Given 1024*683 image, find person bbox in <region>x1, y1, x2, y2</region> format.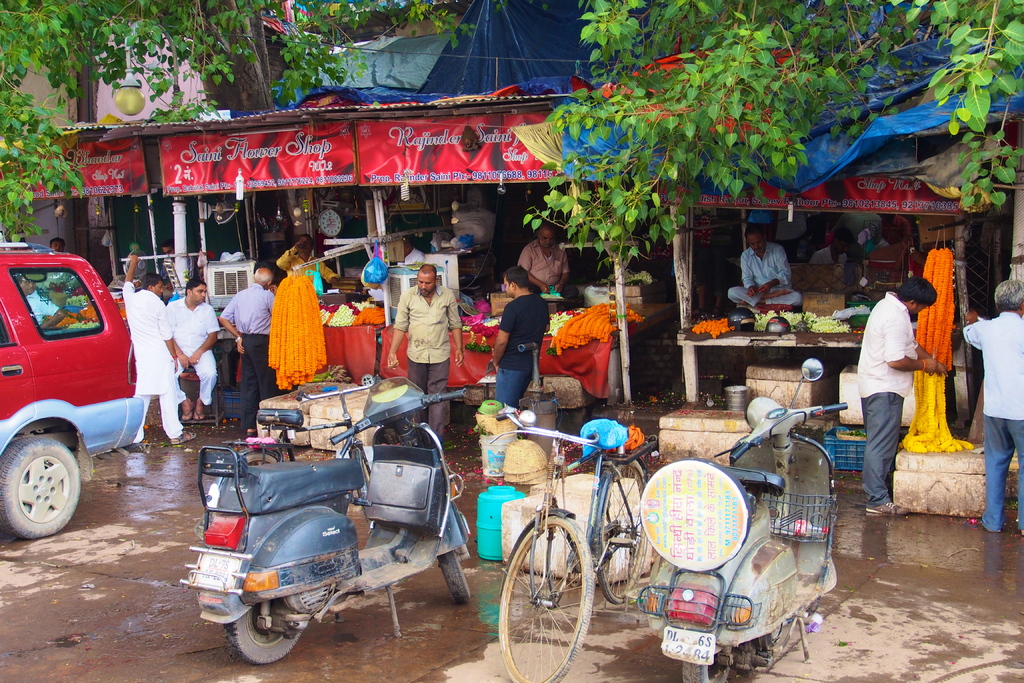
<region>810, 231, 856, 293</region>.
